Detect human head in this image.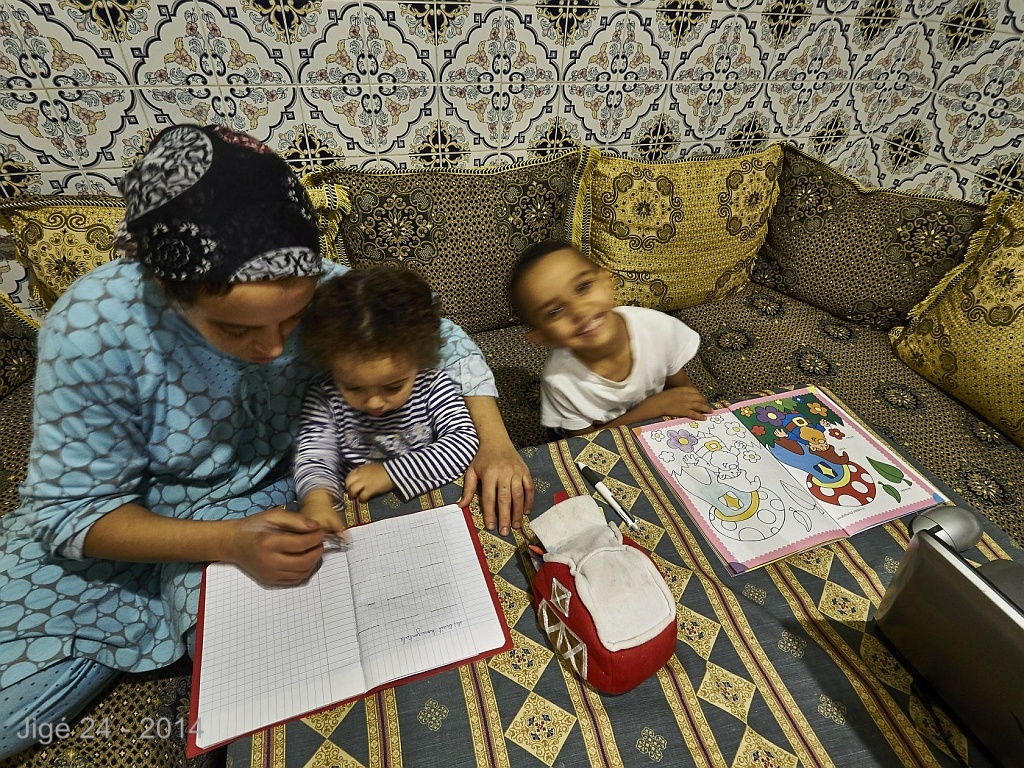
Detection: 112 131 332 344.
